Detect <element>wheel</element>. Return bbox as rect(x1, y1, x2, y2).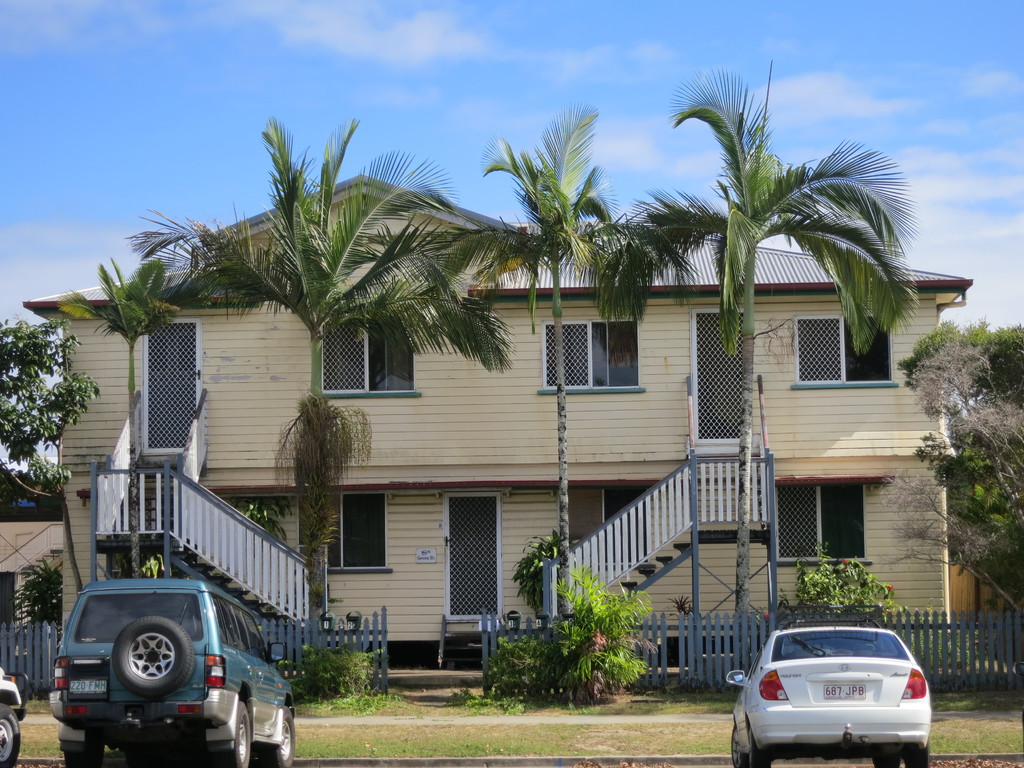
rect(223, 699, 253, 767).
